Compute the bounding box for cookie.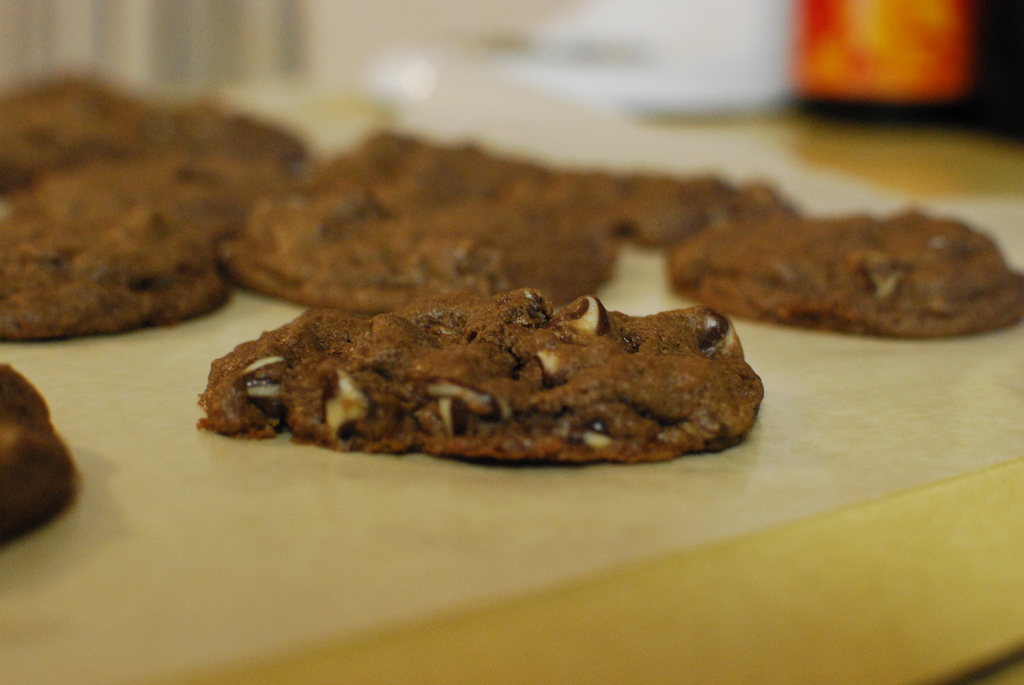
[174, 286, 770, 461].
